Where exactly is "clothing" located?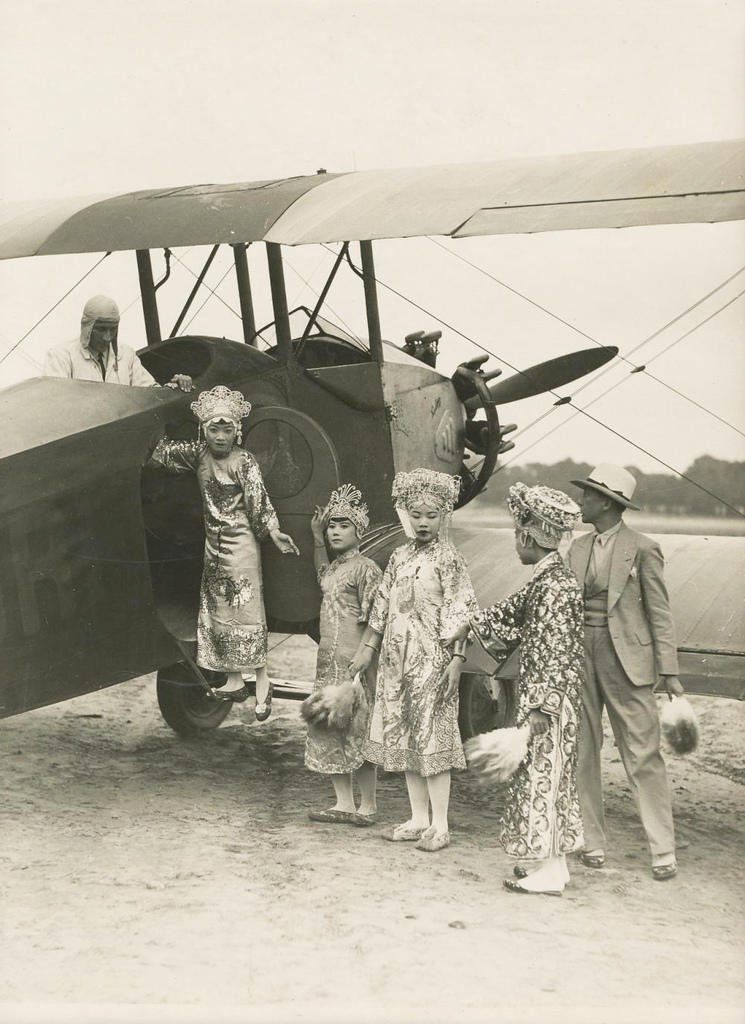
Its bounding box is l=363, t=538, r=466, b=775.
